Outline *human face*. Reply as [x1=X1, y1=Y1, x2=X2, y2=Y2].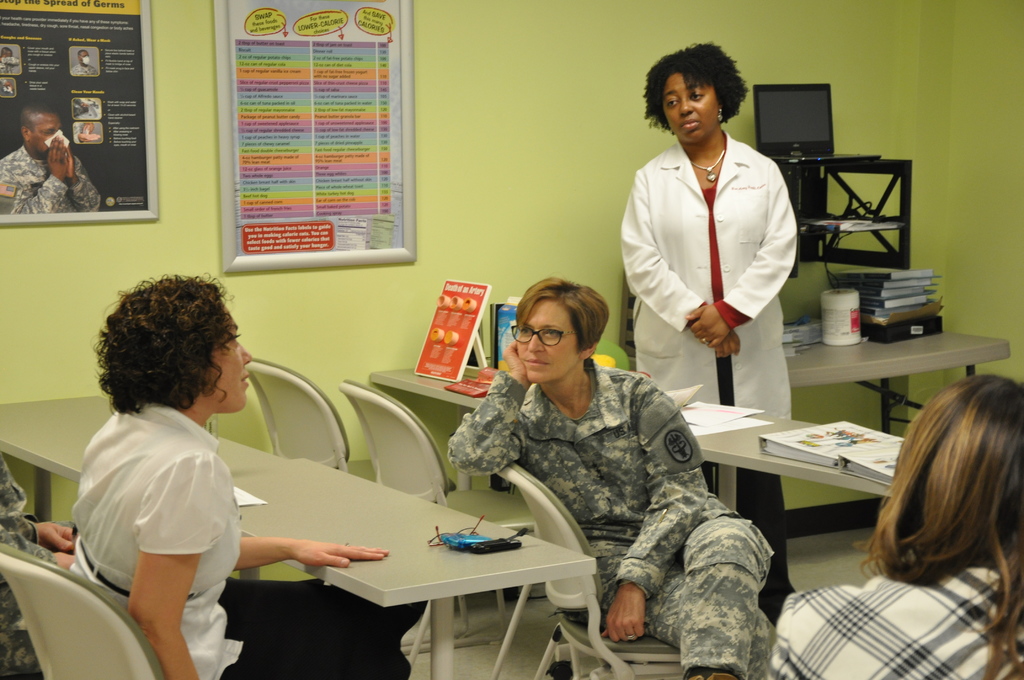
[x1=210, y1=312, x2=252, y2=418].
